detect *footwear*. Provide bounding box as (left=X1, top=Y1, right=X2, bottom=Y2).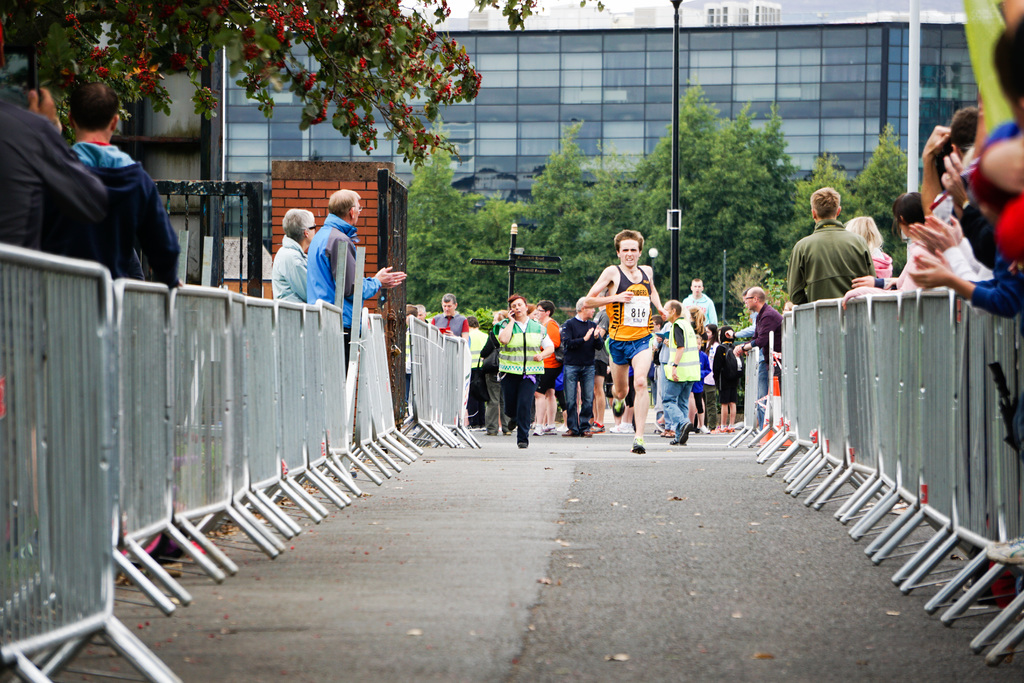
(left=483, top=431, right=497, bottom=436).
